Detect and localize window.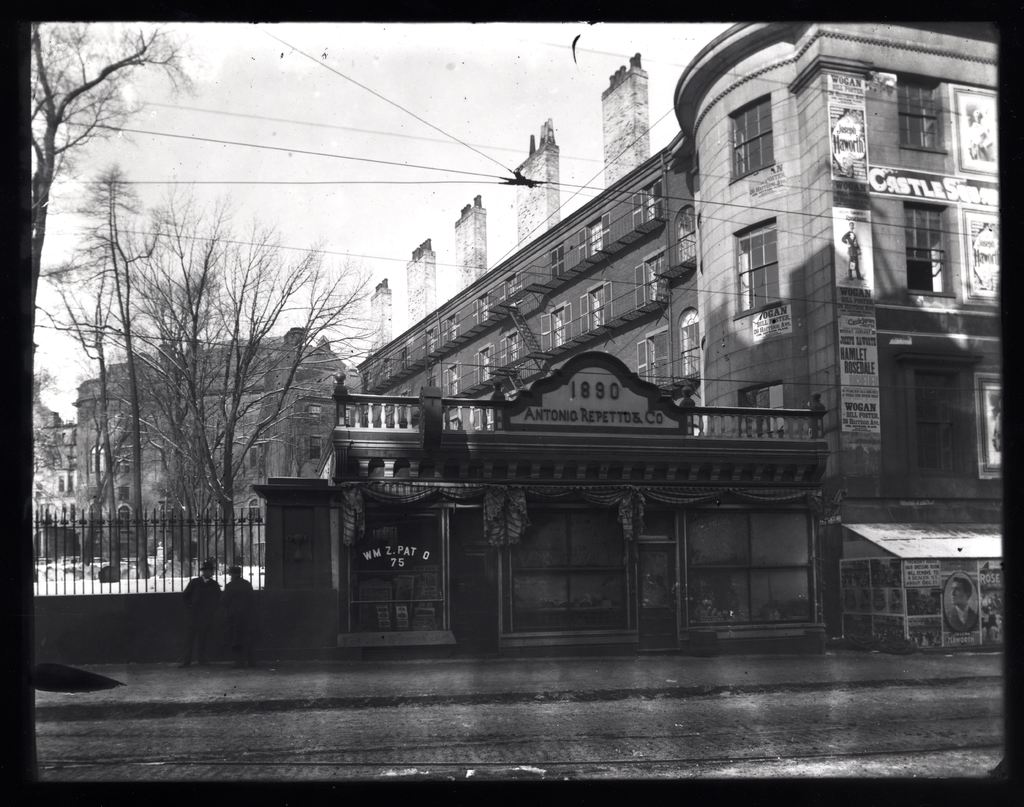
Localized at l=578, t=283, r=609, b=334.
